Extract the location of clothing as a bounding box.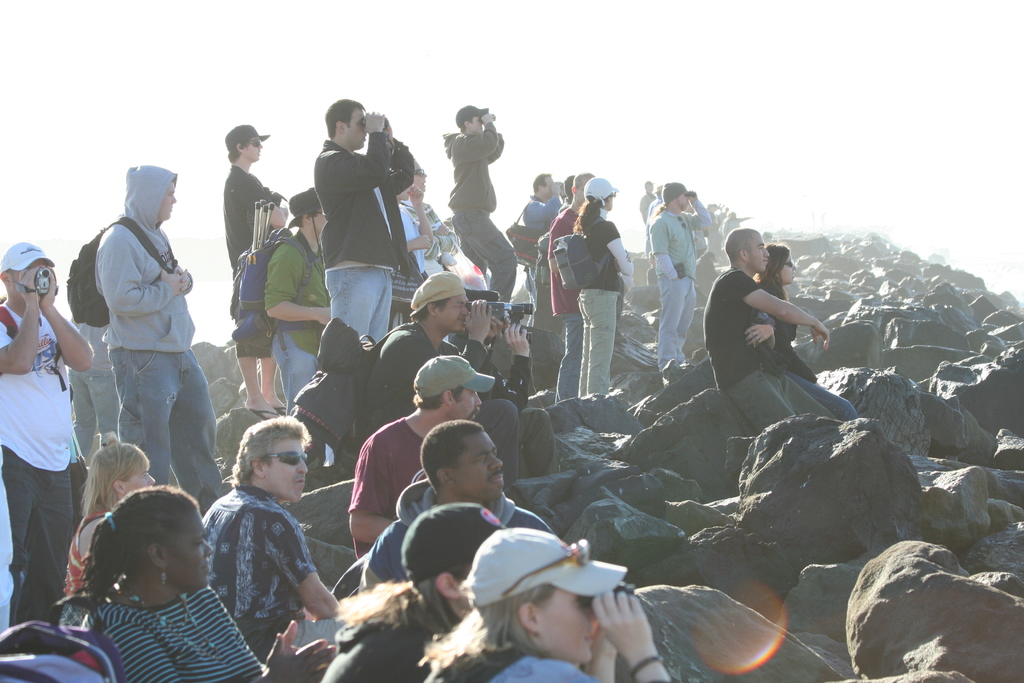
bbox=(0, 295, 99, 632).
